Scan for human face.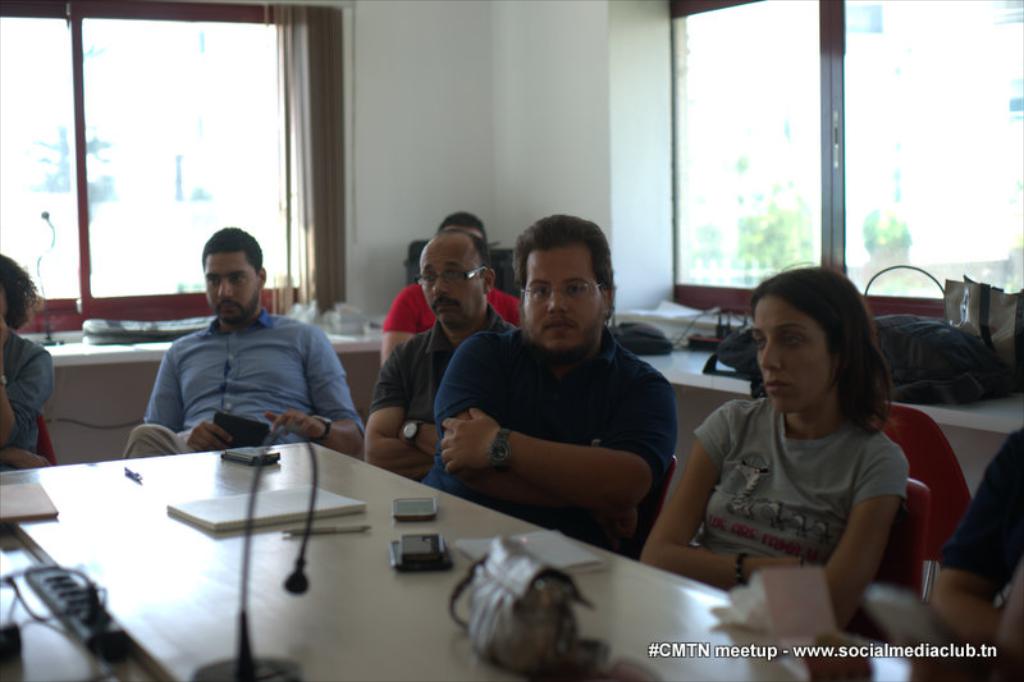
Scan result: <region>206, 253, 261, 326</region>.
